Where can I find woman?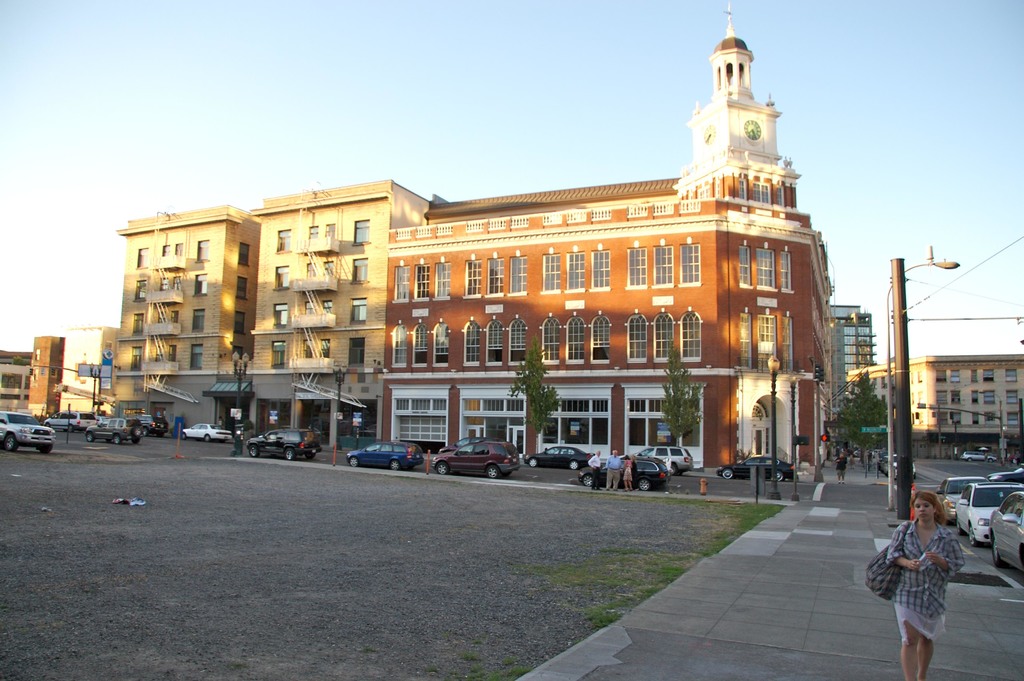
You can find it at left=880, top=480, right=977, bottom=668.
